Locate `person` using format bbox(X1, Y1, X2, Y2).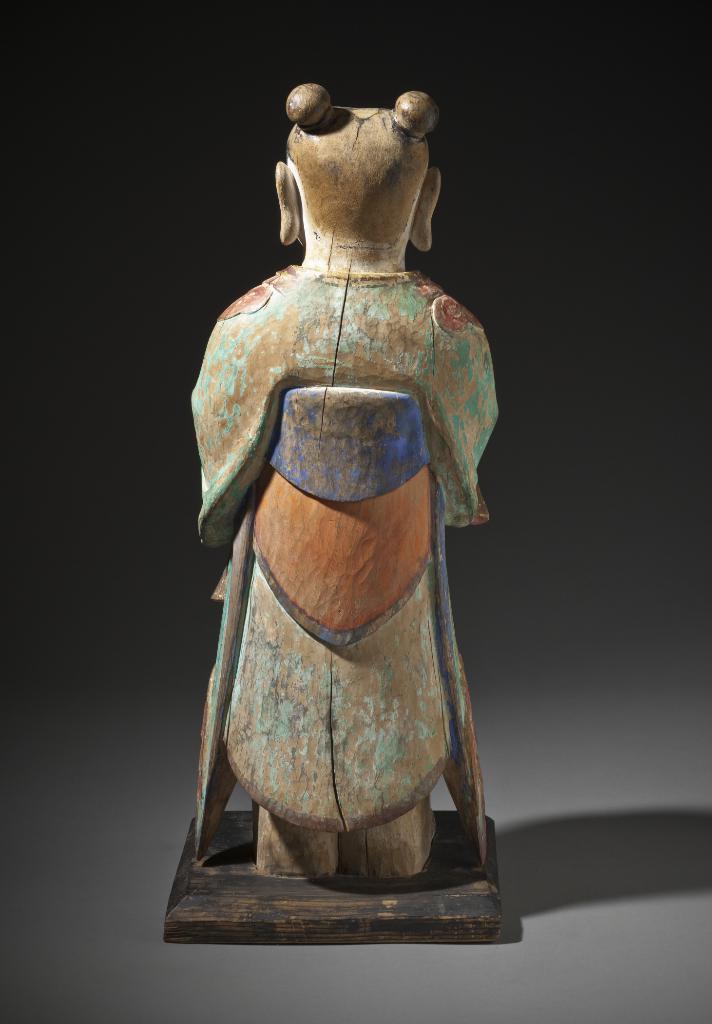
bbox(174, 51, 517, 895).
